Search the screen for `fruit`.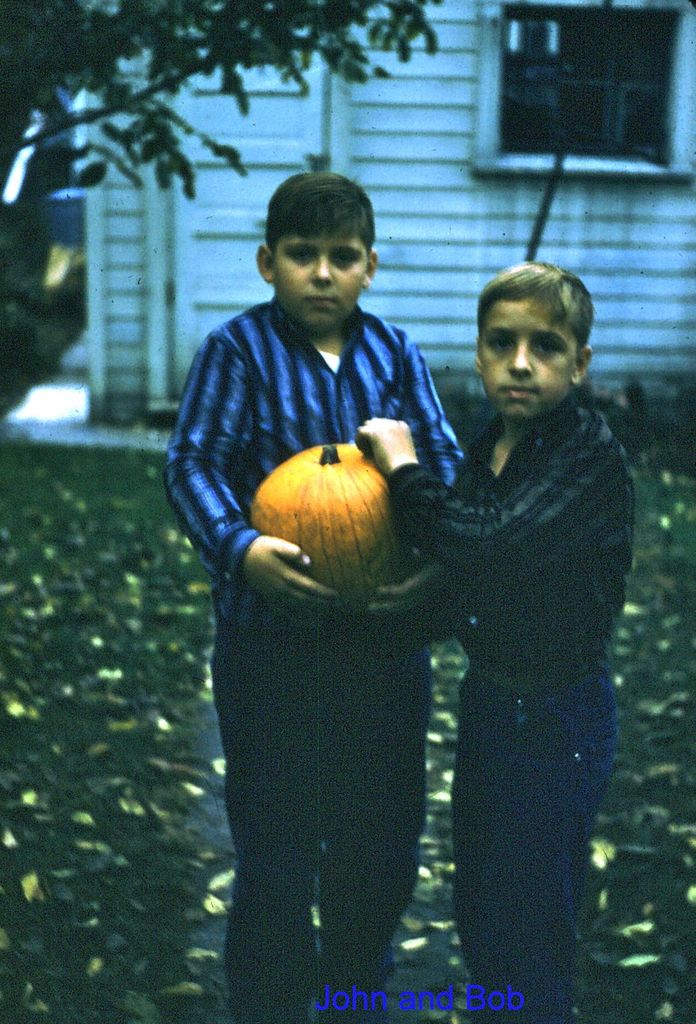
Found at (left=242, top=438, right=414, bottom=579).
